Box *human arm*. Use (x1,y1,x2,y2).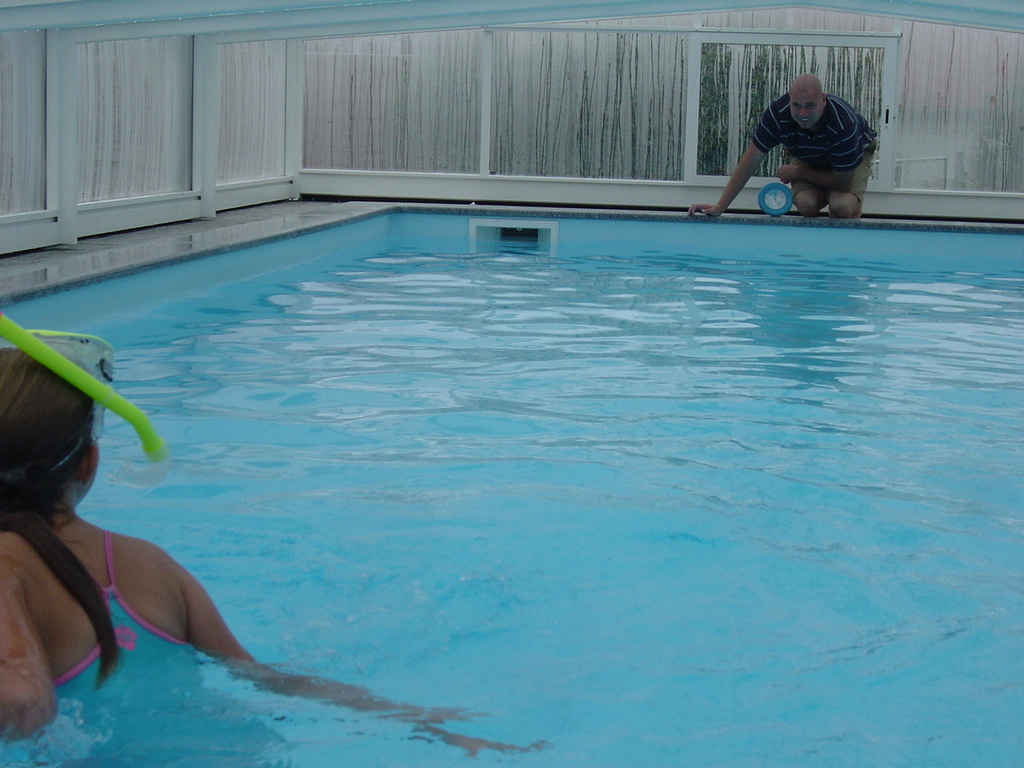
(685,105,778,210).
